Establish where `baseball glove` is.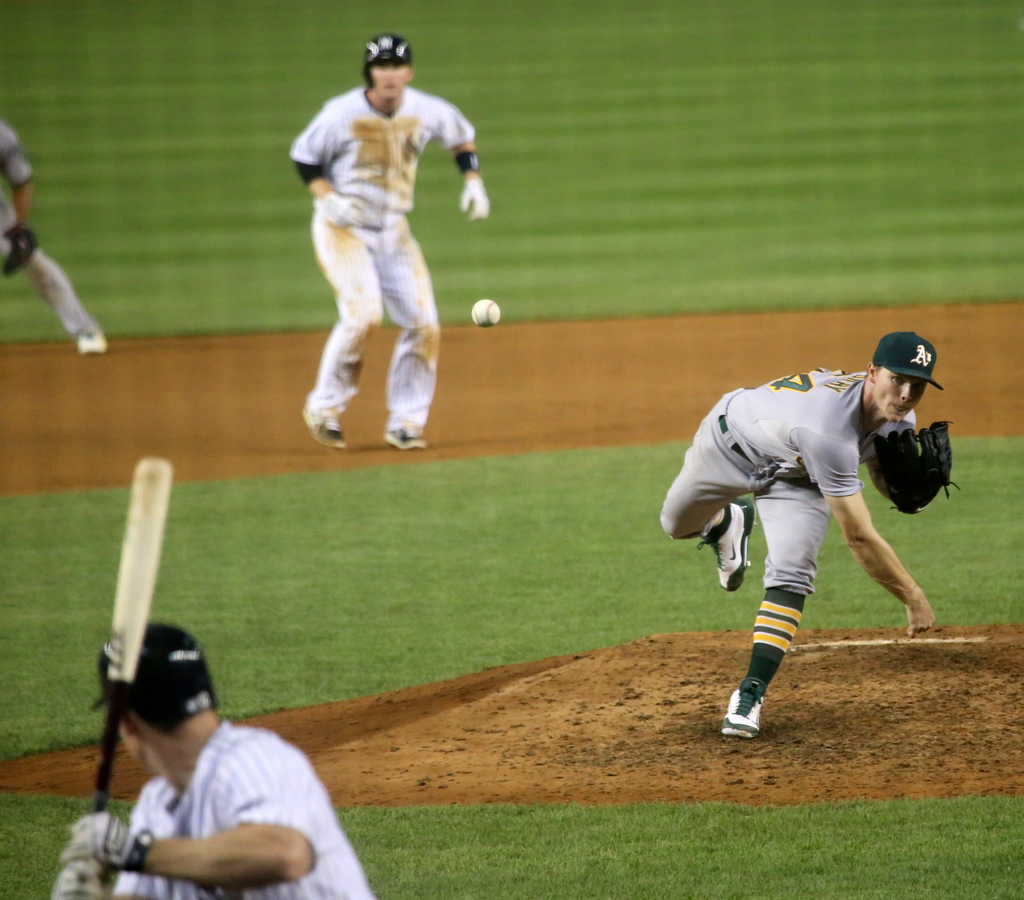
Established at box=[312, 191, 364, 228].
